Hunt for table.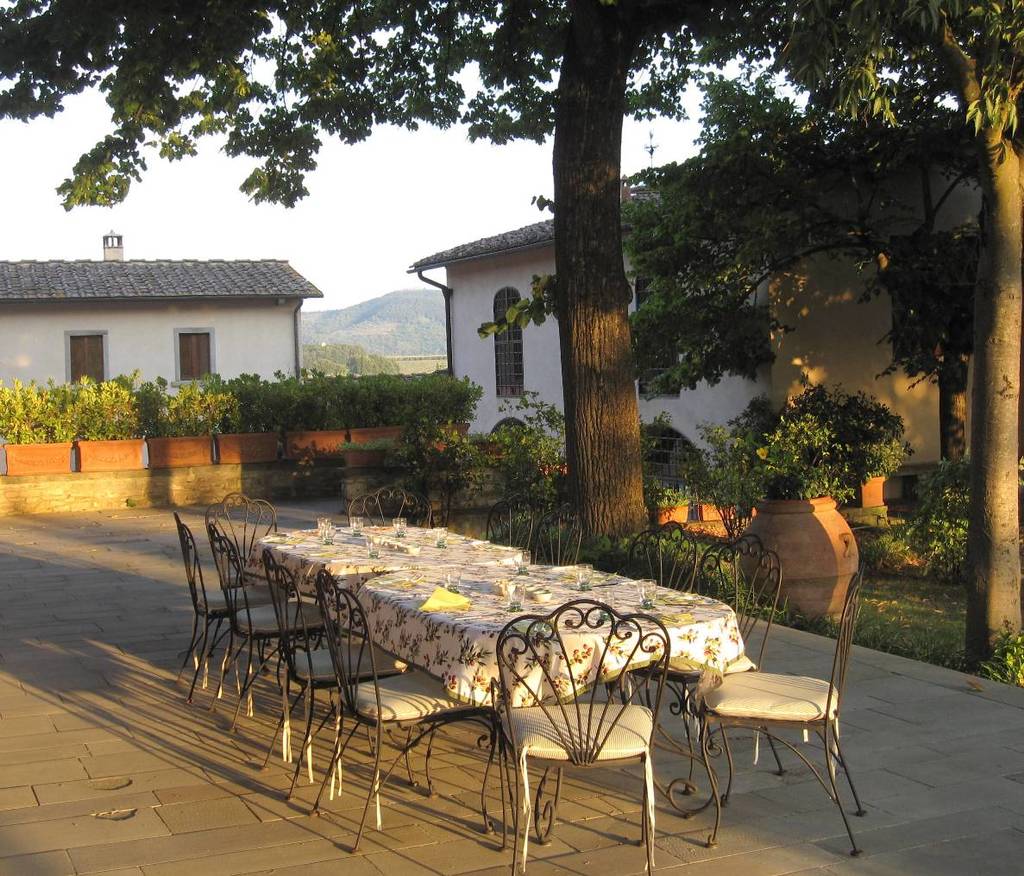
Hunted down at {"left": 257, "top": 521, "right": 533, "bottom": 746}.
